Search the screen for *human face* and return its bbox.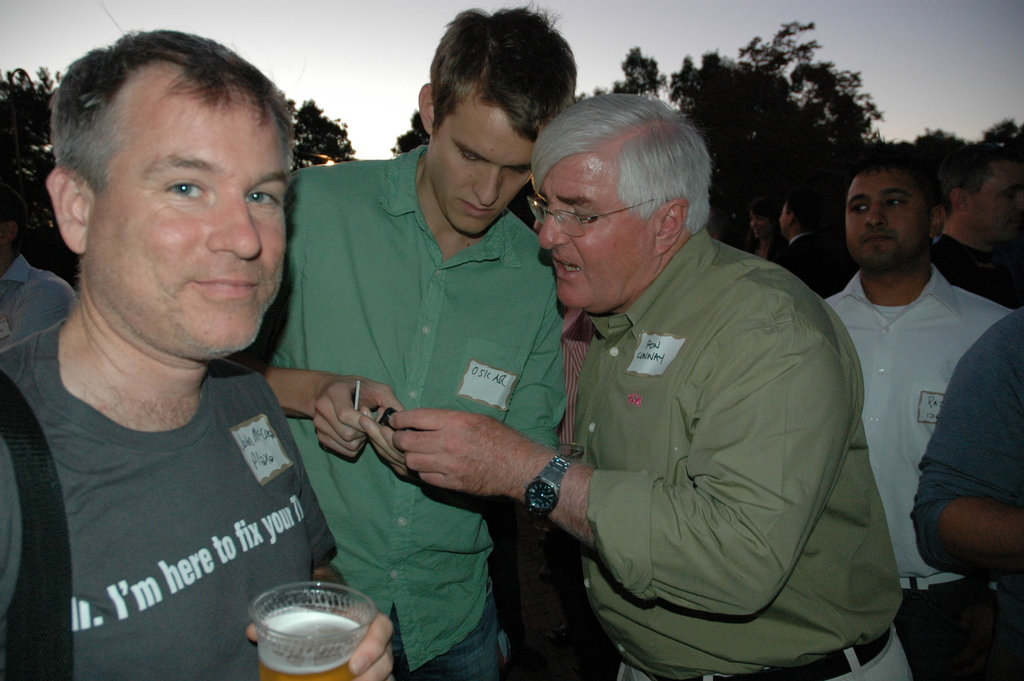
Found: x1=83 y1=72 x2=293 y2=355.
